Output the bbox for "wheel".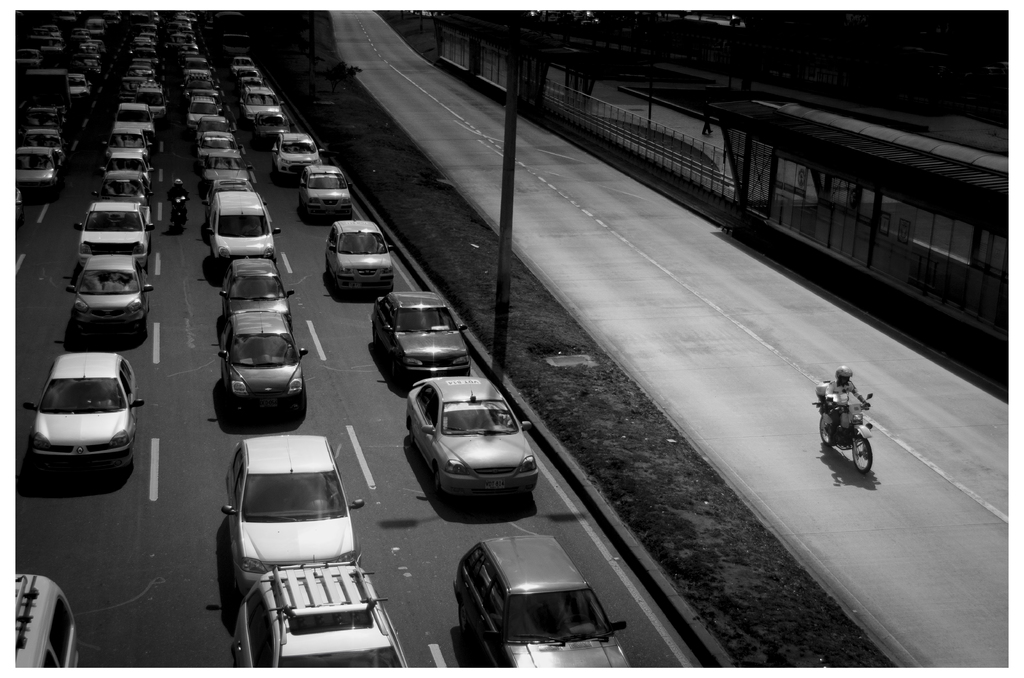
bbox(410, 423, 415, 441).
